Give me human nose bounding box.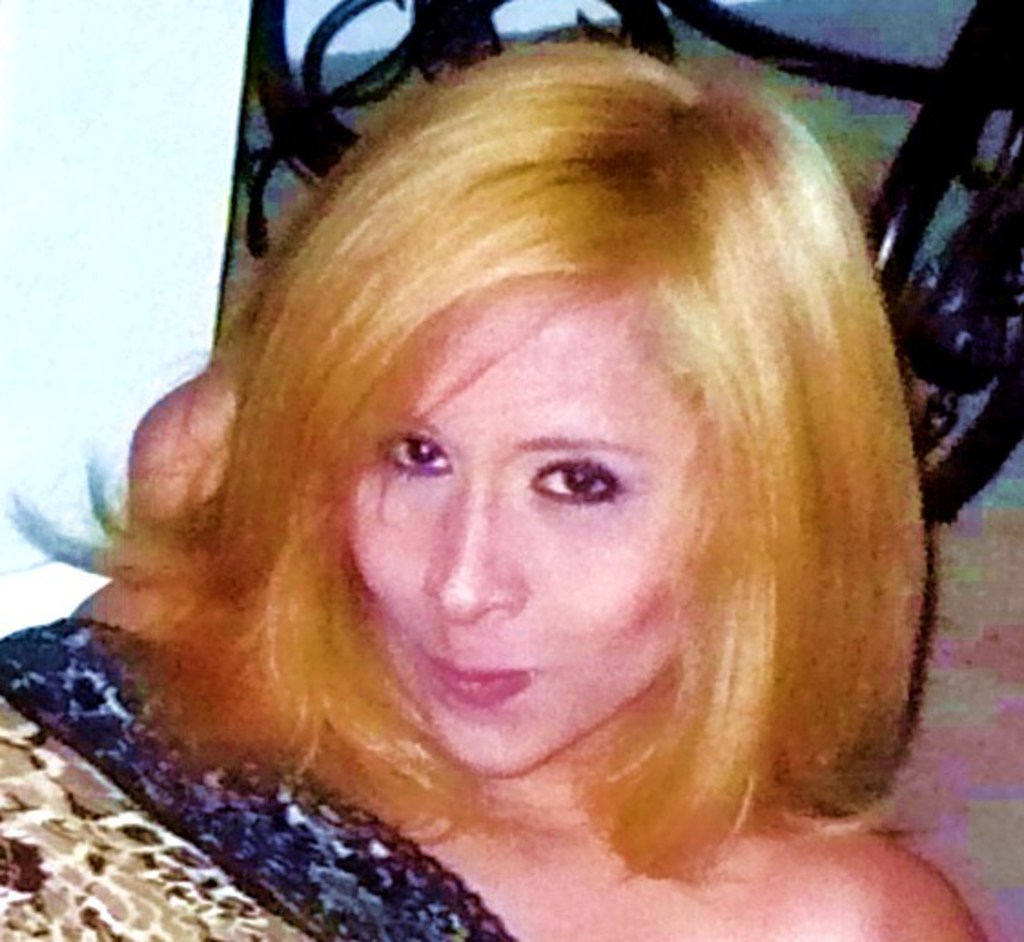
[x1=423, y1=483, x2=532, y2=627].
